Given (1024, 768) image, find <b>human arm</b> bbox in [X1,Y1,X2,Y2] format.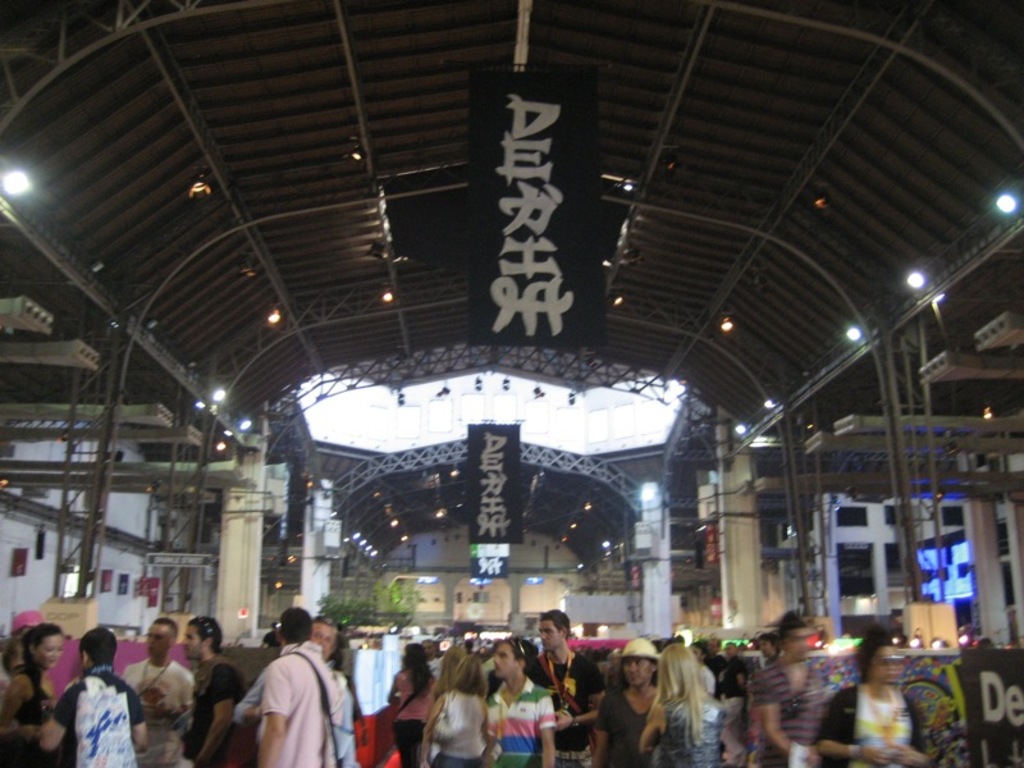
[553,667,605,733].
